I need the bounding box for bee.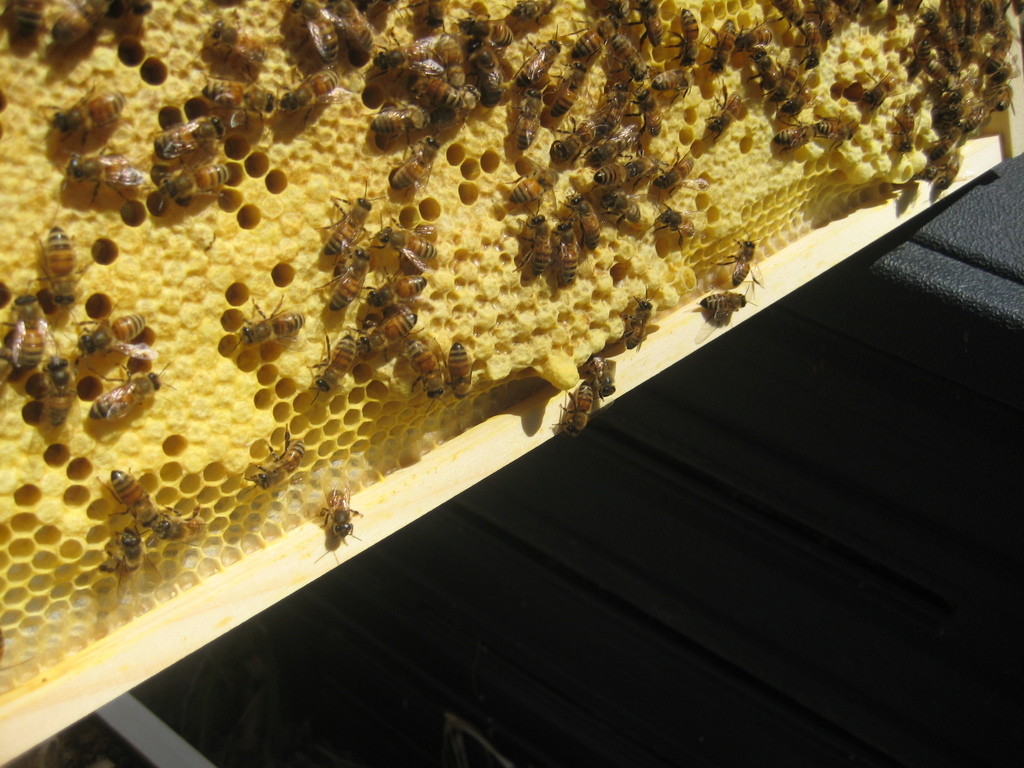
Here it is: left=828, top=76, right=888, bottom=106.
